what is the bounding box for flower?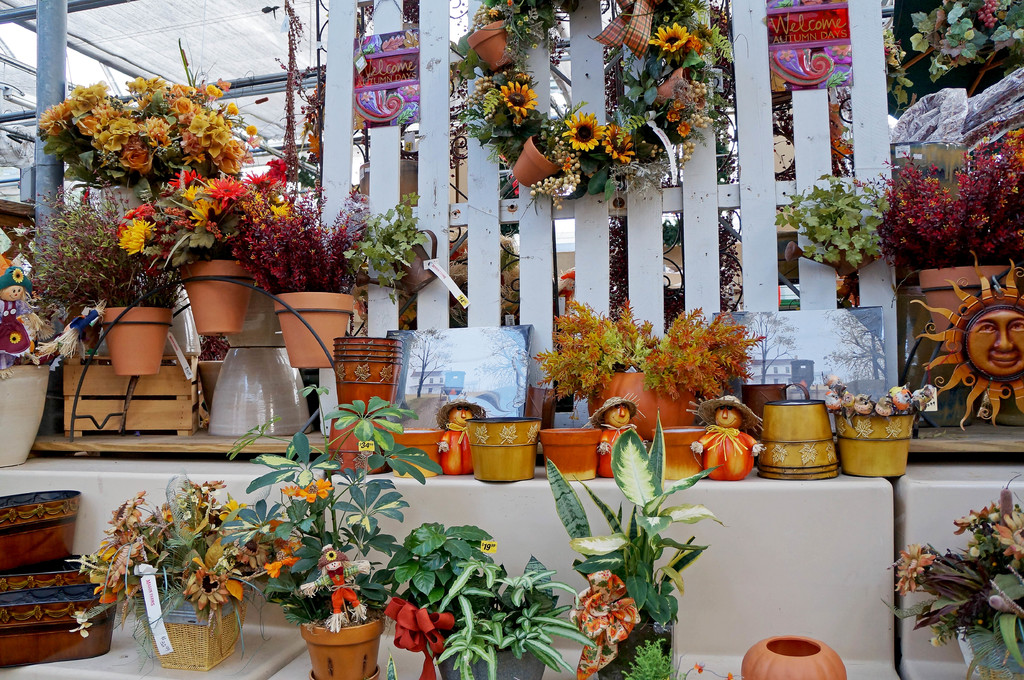
562 115 604 153.
